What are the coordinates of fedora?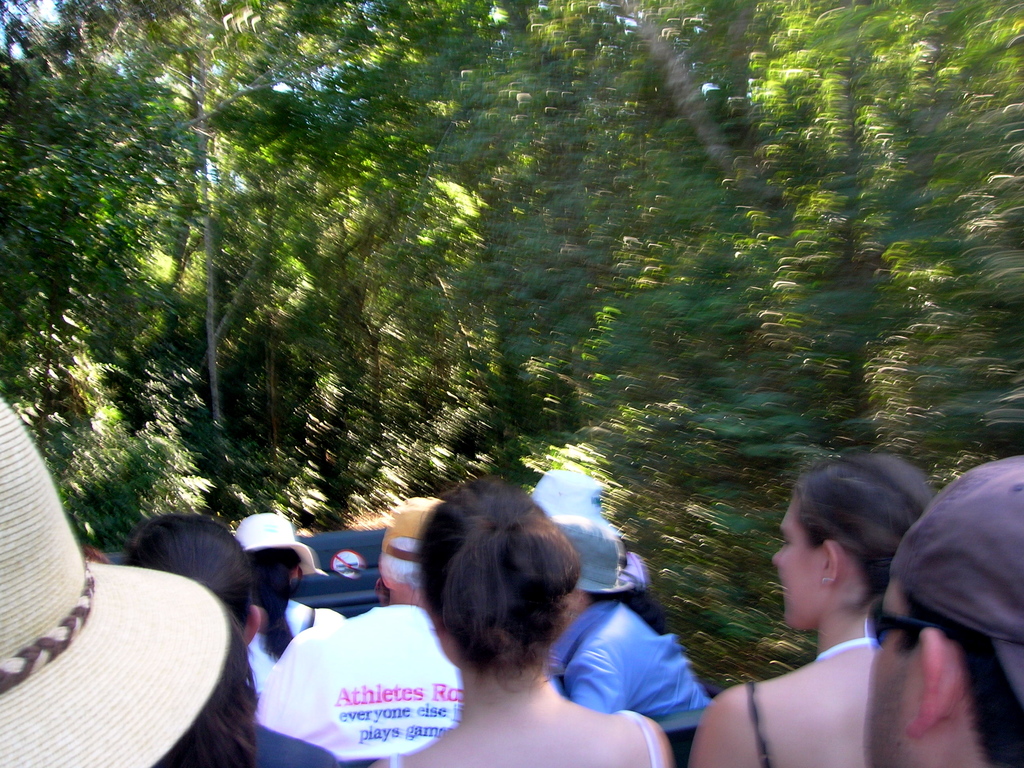
534:470:628:532.
